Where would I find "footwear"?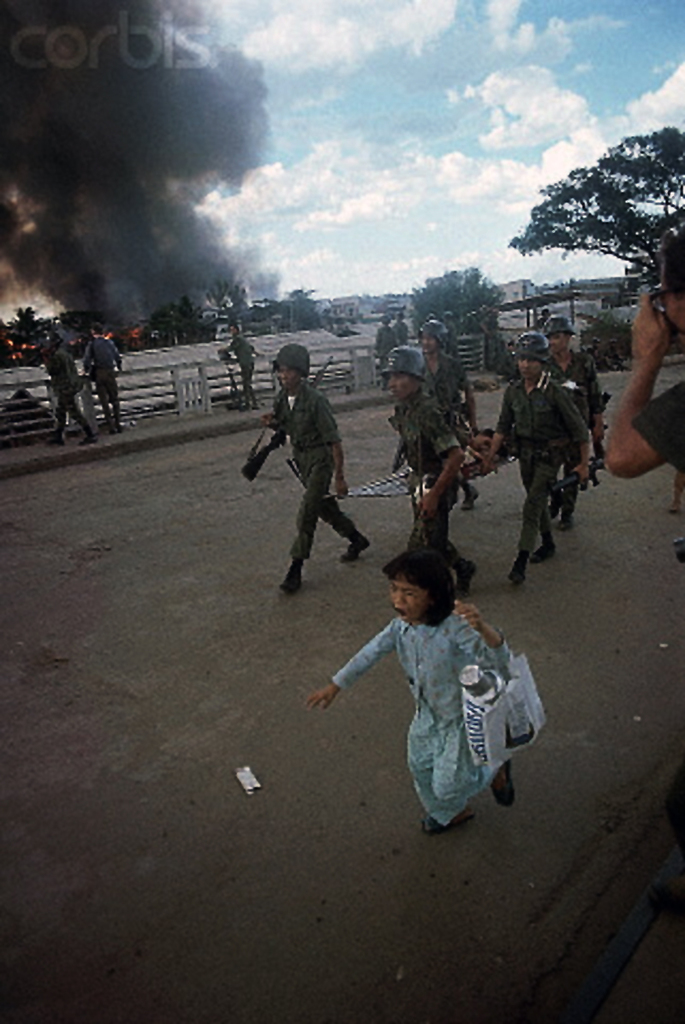
At pyautogui.locateOnScreen(47, 430, 67, 444).
